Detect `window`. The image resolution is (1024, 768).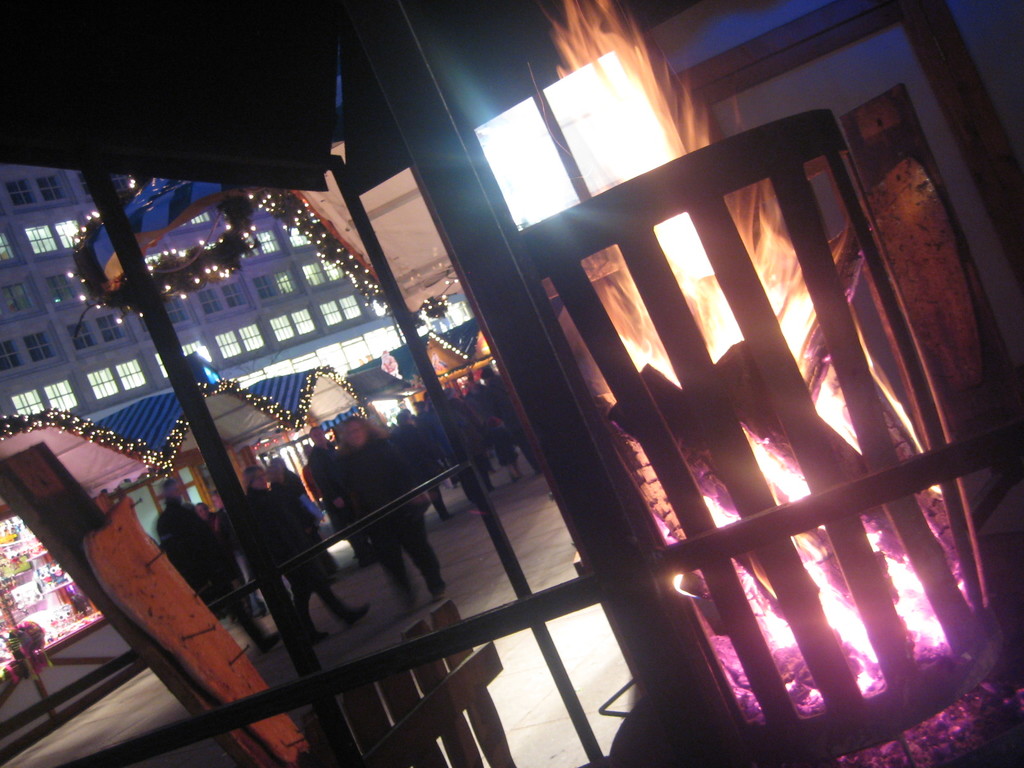
273 314 296 343.
